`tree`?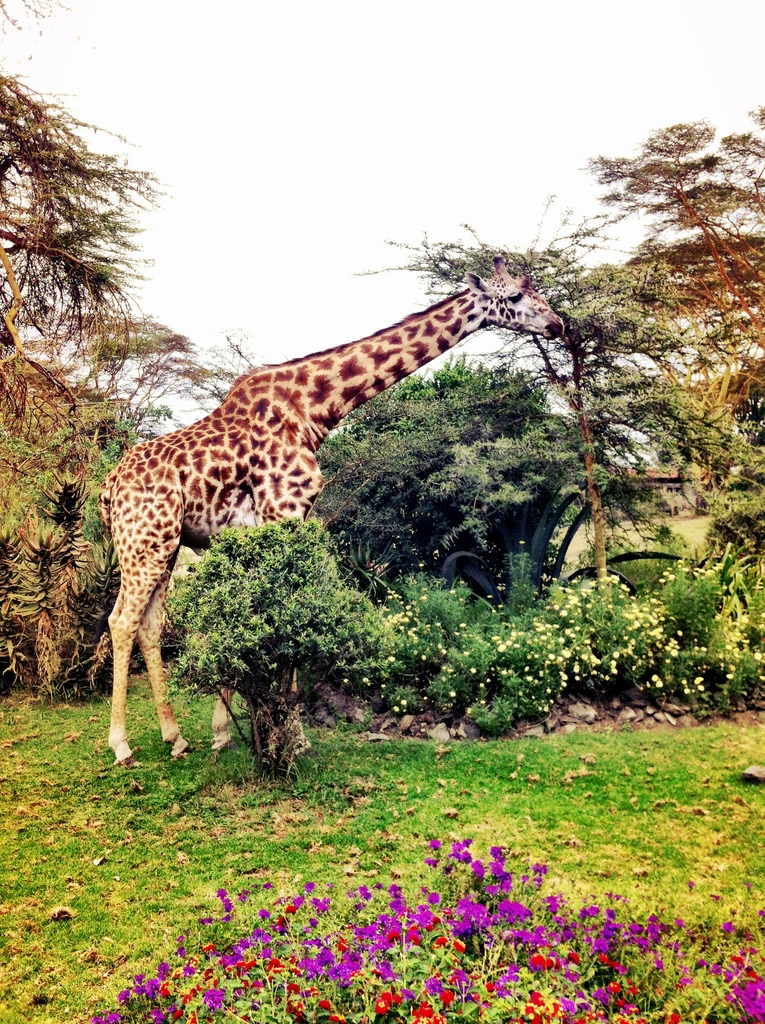
<box>0,66,204,657</box>
